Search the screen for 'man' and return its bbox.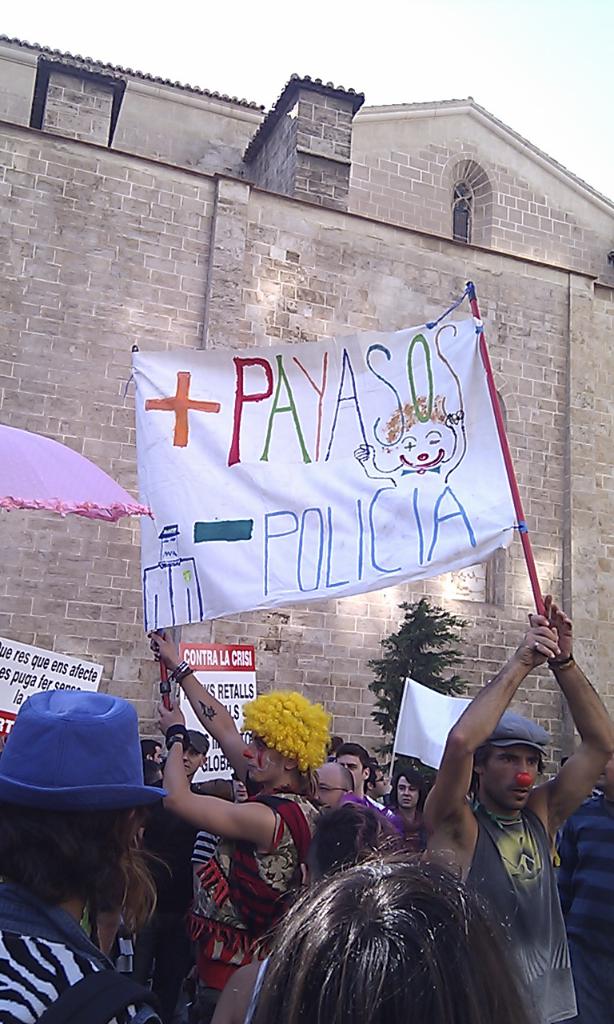
Found: (x1=325, y1=732, x2=345, y2=762).
